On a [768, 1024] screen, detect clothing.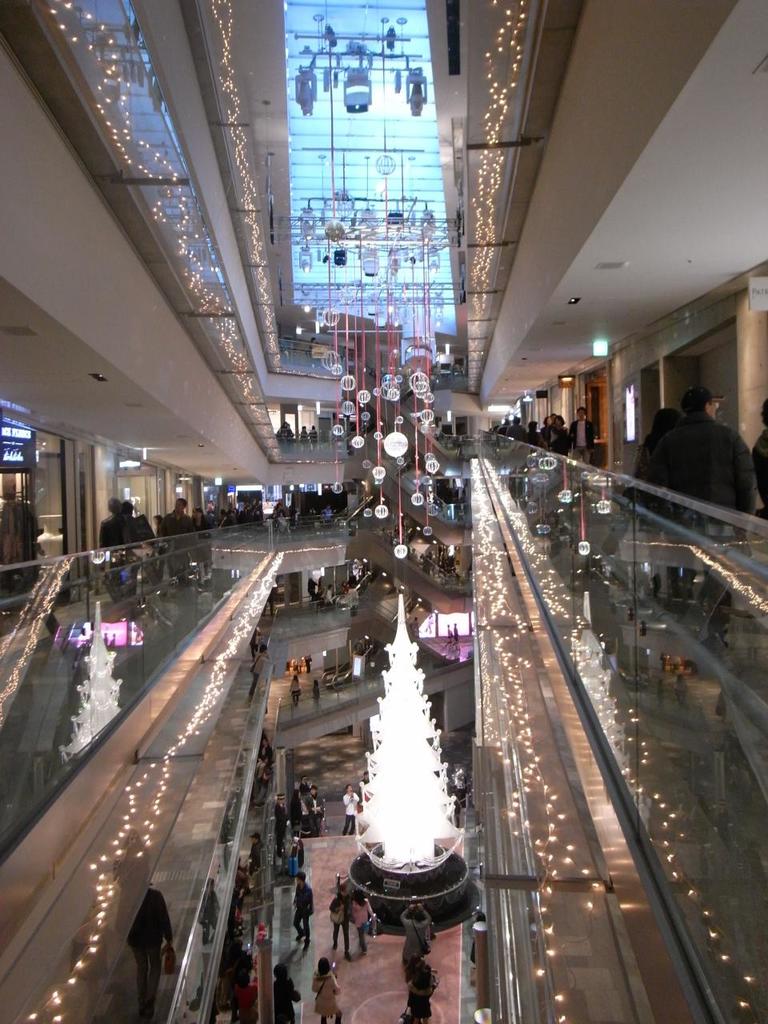
[395, 910, 430, 969].
